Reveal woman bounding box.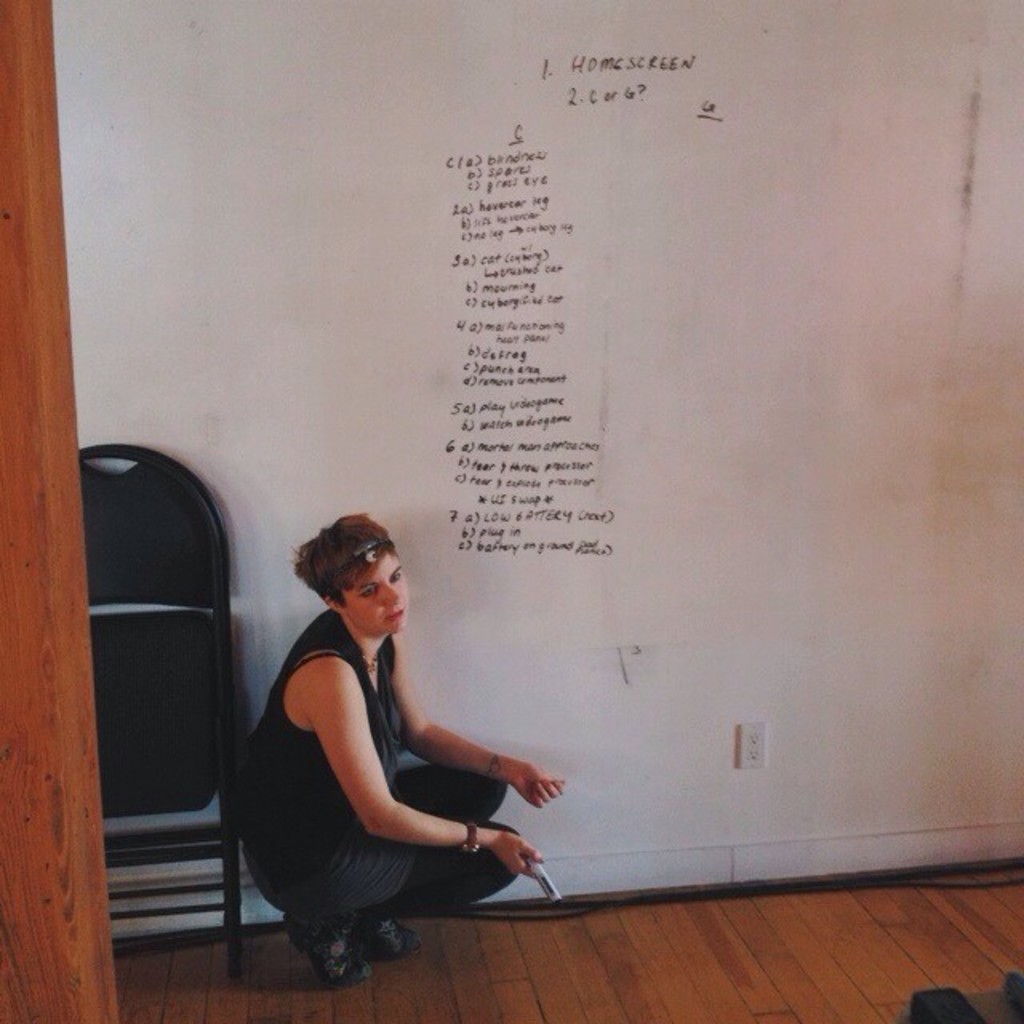
Revealed: 227, 490, 573, 970.
